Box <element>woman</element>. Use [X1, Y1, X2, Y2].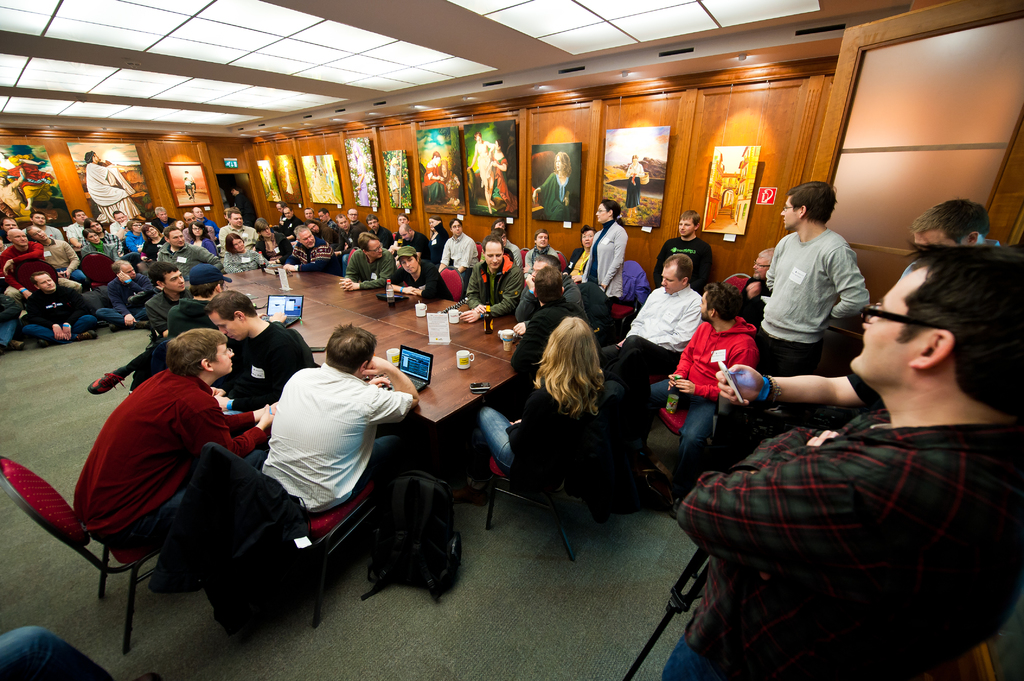
[141, 223, 168, 262].
